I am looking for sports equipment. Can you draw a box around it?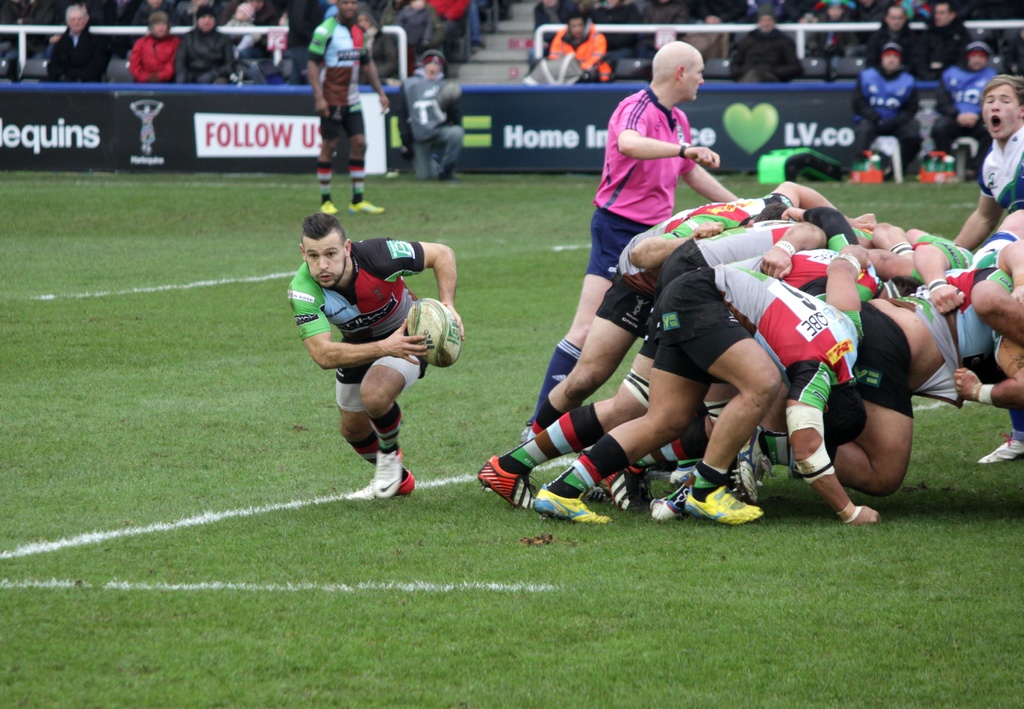
Sure, the bounding box is bbox=(406, 298, 458, 366).
